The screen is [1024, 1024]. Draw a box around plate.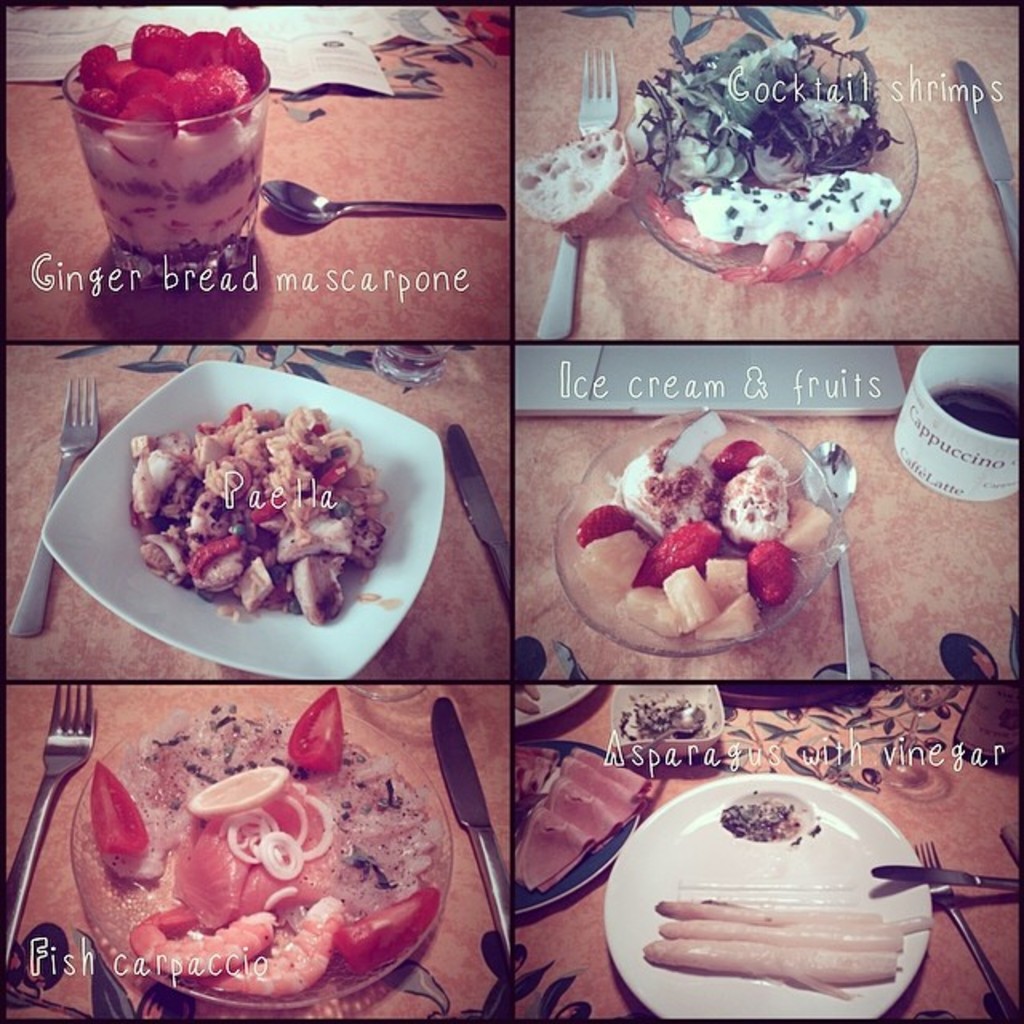
603 789 968 1005.
